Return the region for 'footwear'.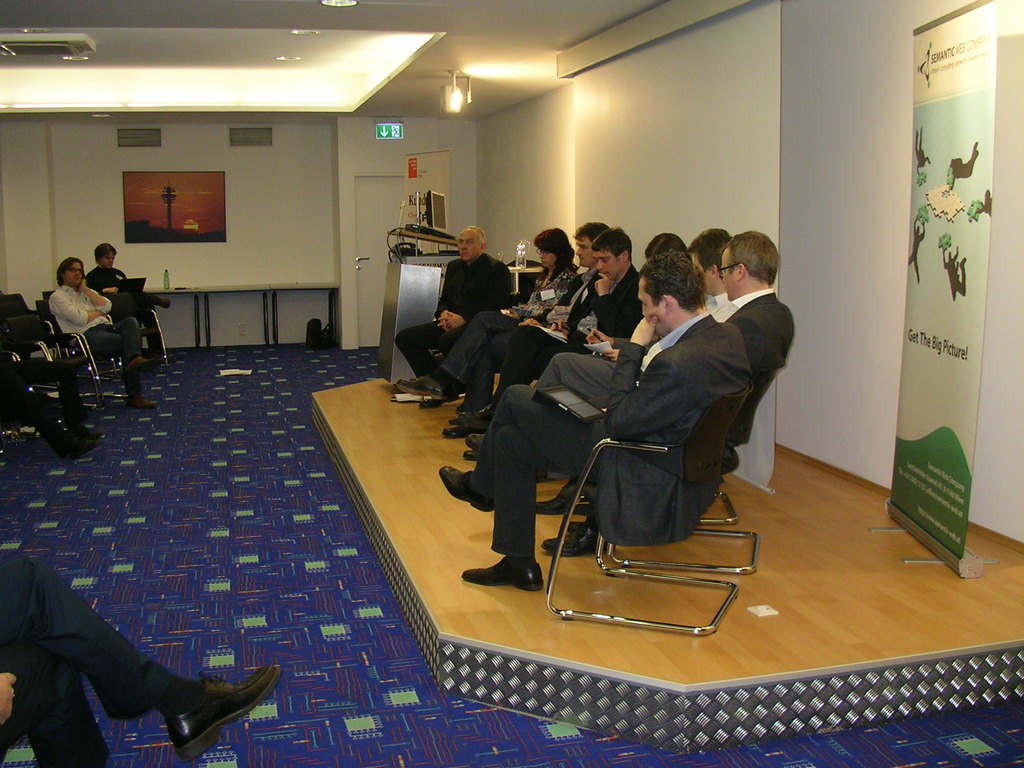
458, 404, 493, 425.
